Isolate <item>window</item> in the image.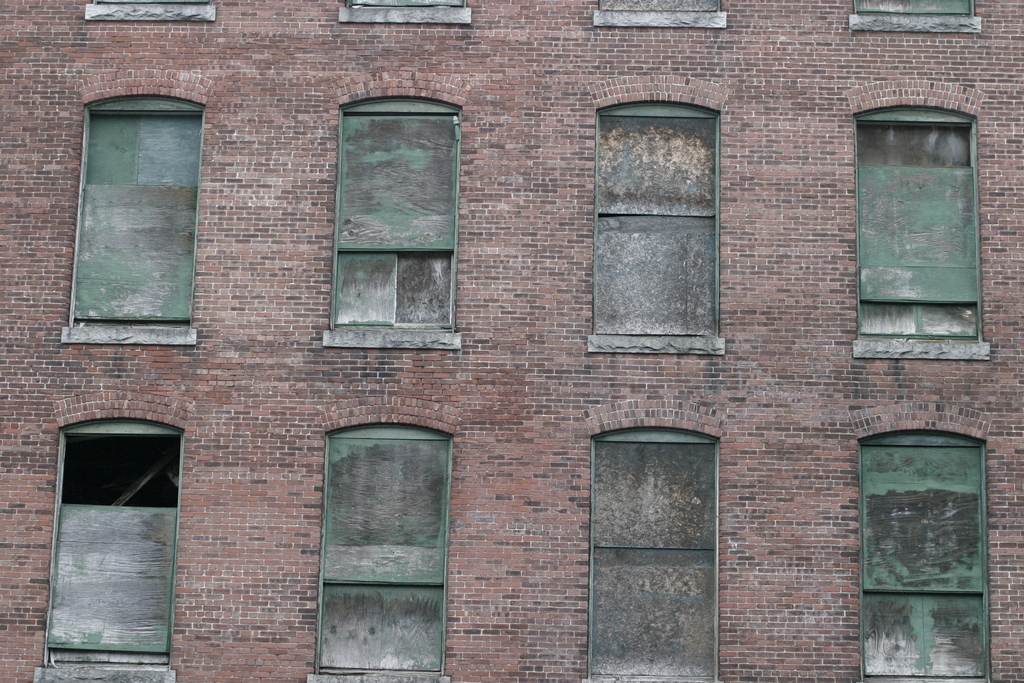
Isolated region: [x1=88, y1=0, x2=216, y2=15].
